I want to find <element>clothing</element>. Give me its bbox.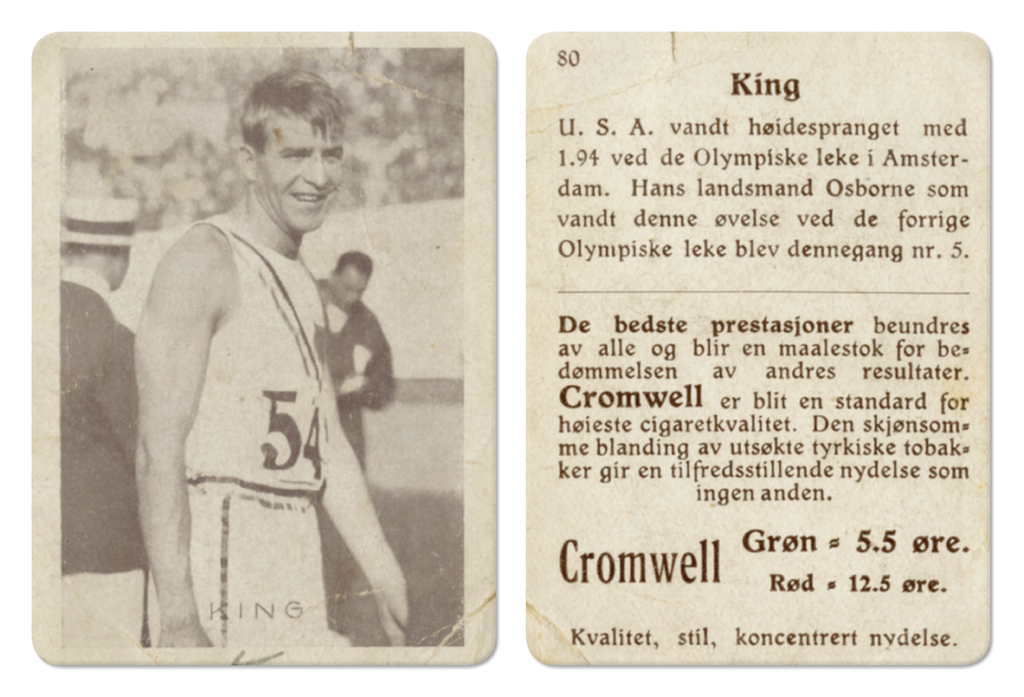
bbox=[321, 282, 394, 639].
